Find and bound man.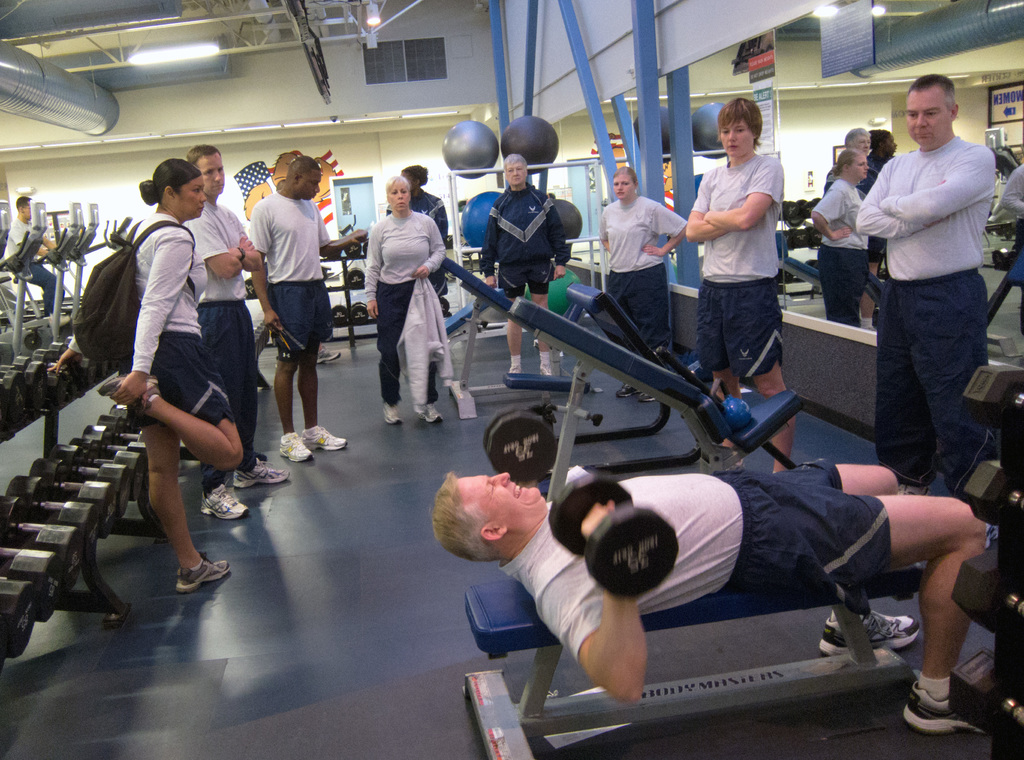
Bound: (x1=8, y1=196, x2=73, y2=327).
